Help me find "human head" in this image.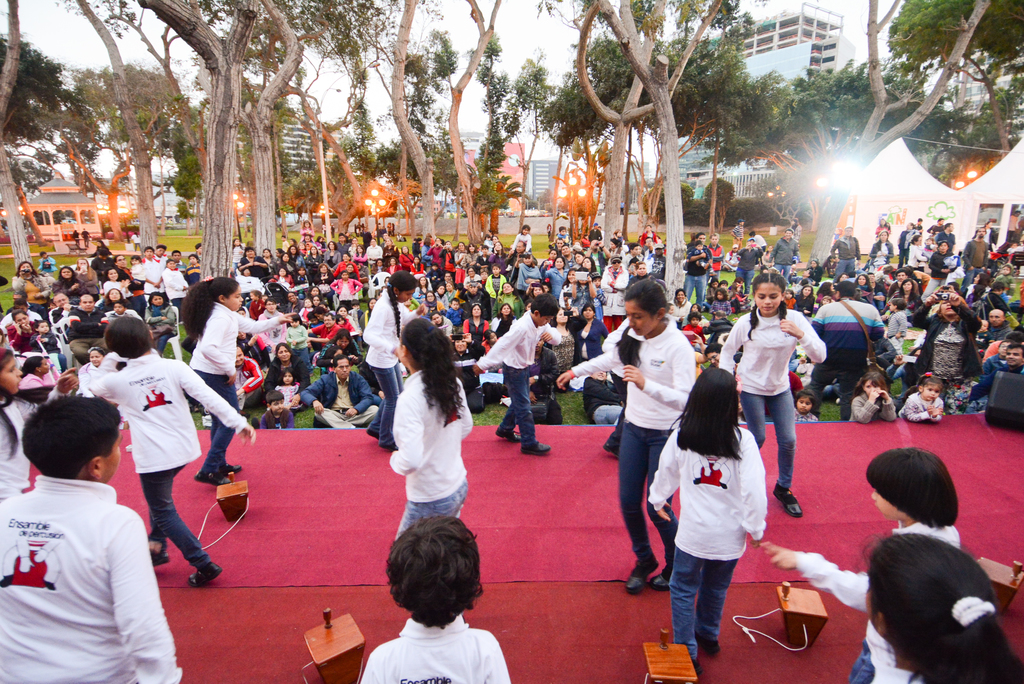
Found it: {"x1": 189, "y1": 255, "x2": 199, "y2": 265}.
